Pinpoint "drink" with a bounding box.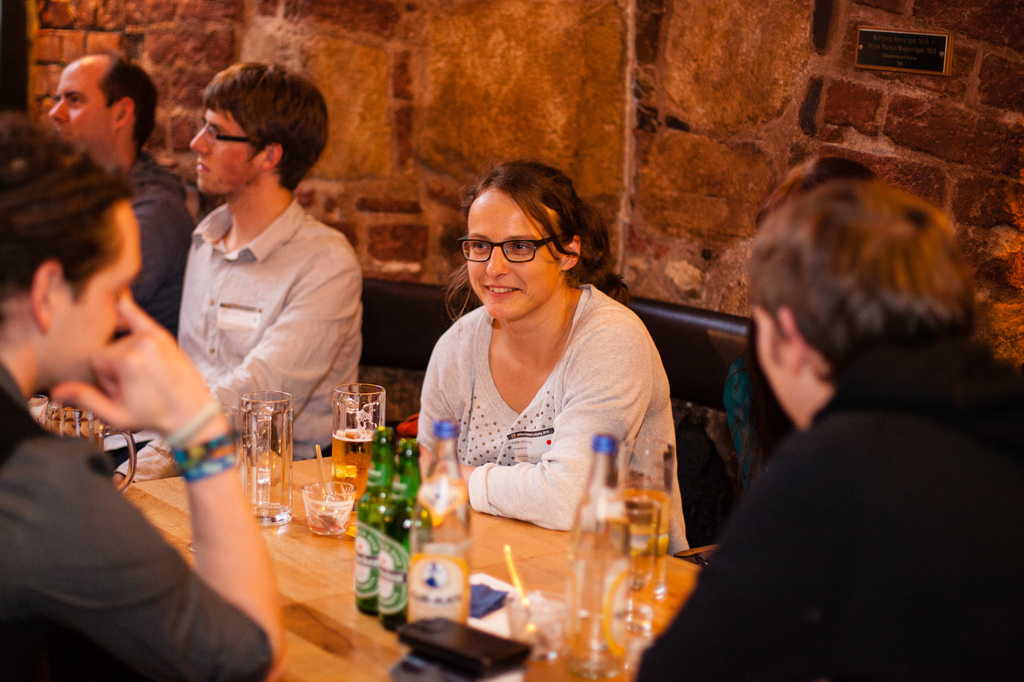
l=562, t=427, r=624, b=672.
